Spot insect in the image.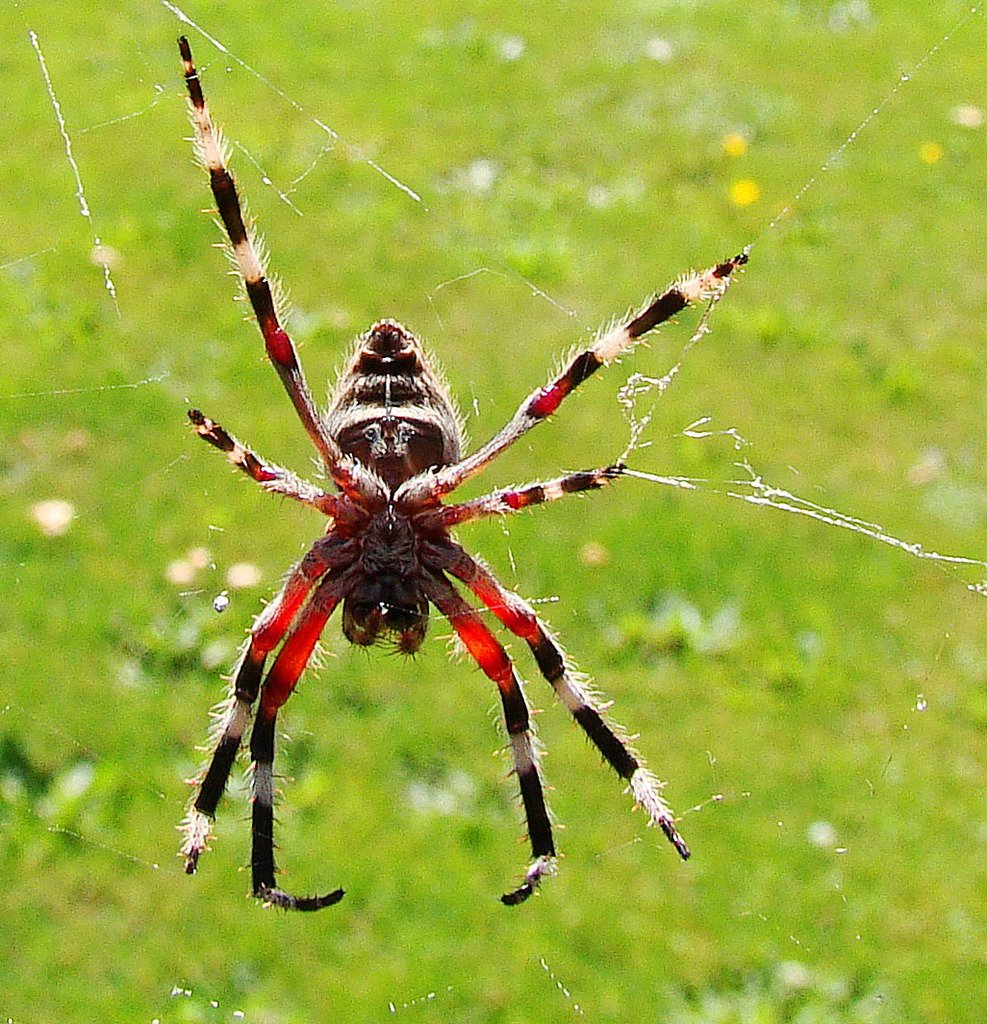
insect found at BBox(176, 32, 747, 913).
